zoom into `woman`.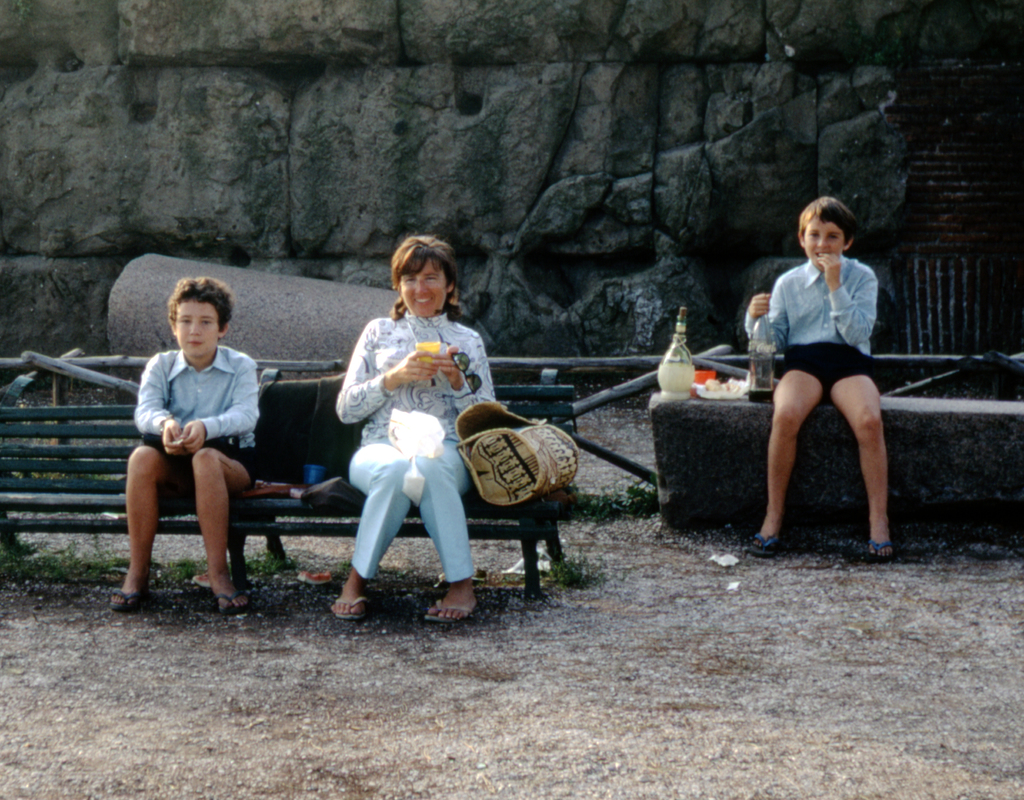
Zoom target: <region>328, 233, 506, 618</region>.
